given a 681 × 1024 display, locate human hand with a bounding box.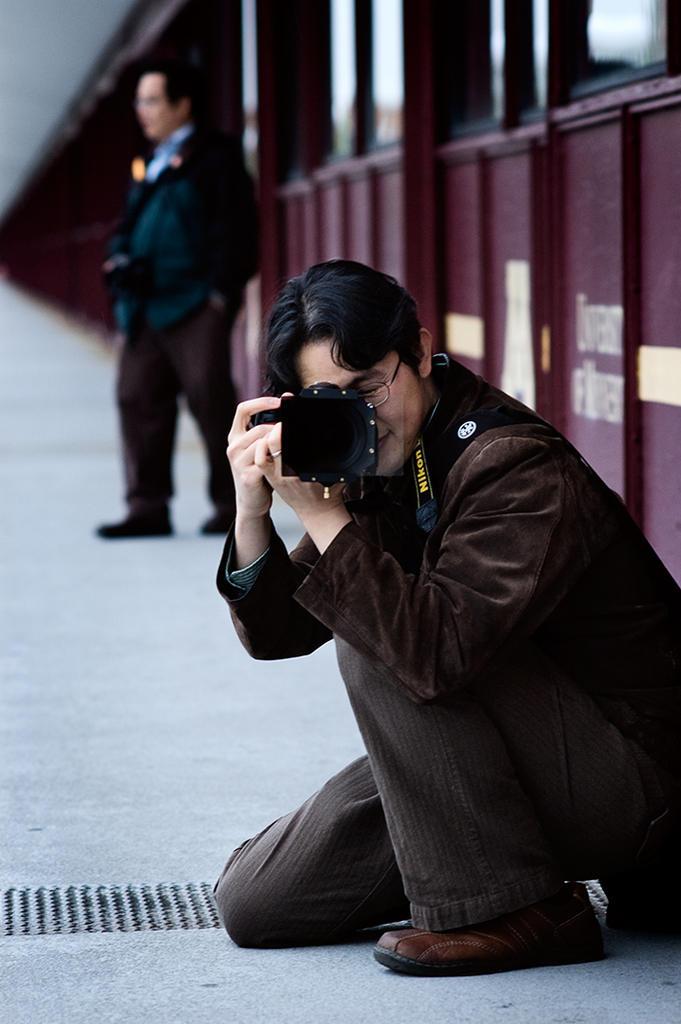
Located: Rect(222, 406, 297, 500).
